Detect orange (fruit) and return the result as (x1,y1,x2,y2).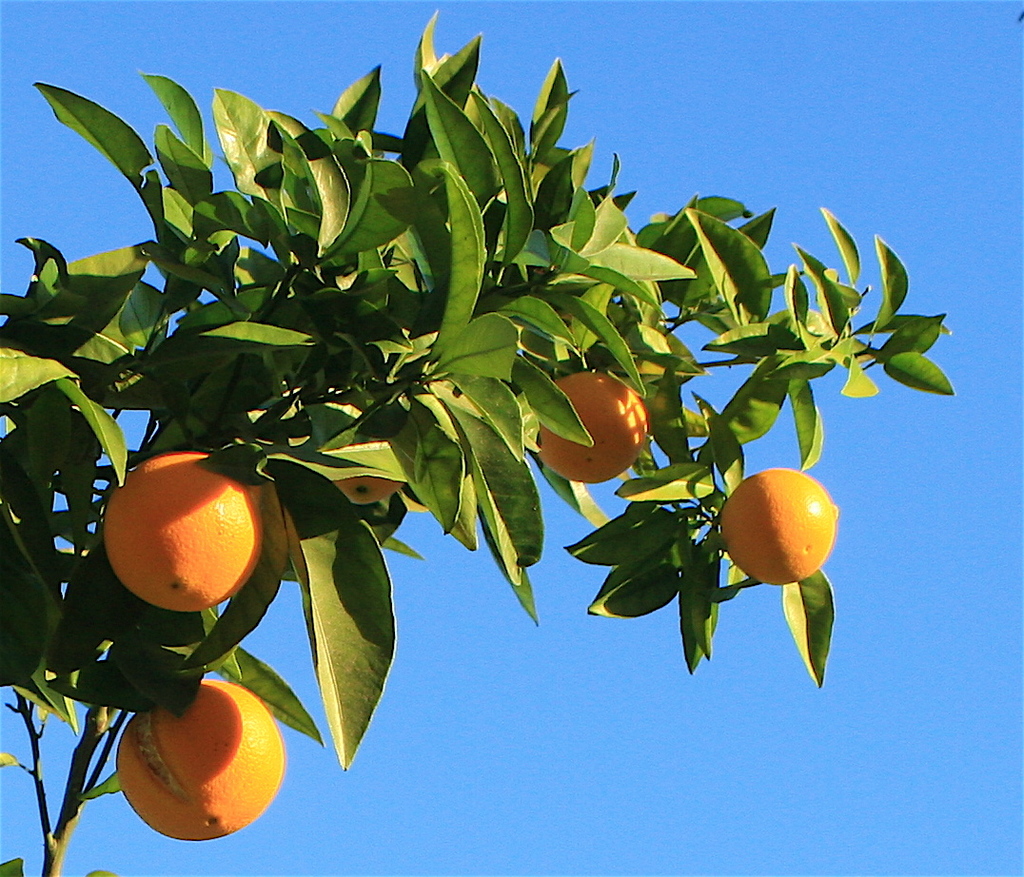
(539,358,642,478).
